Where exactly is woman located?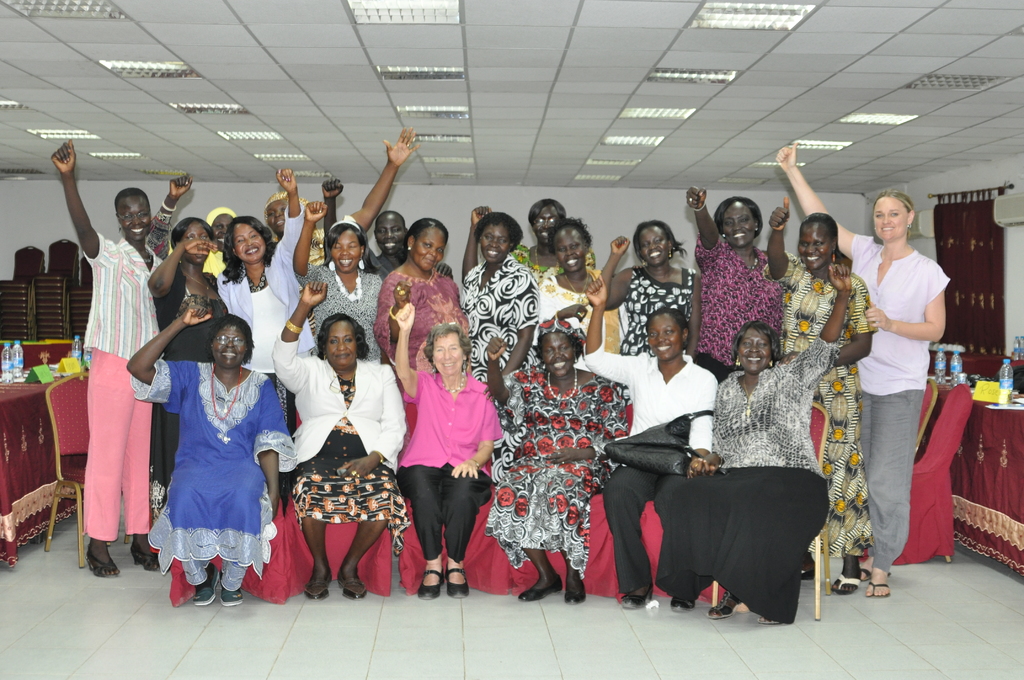
Its bounding box is <region>294, 198, 383, 362</region>.
